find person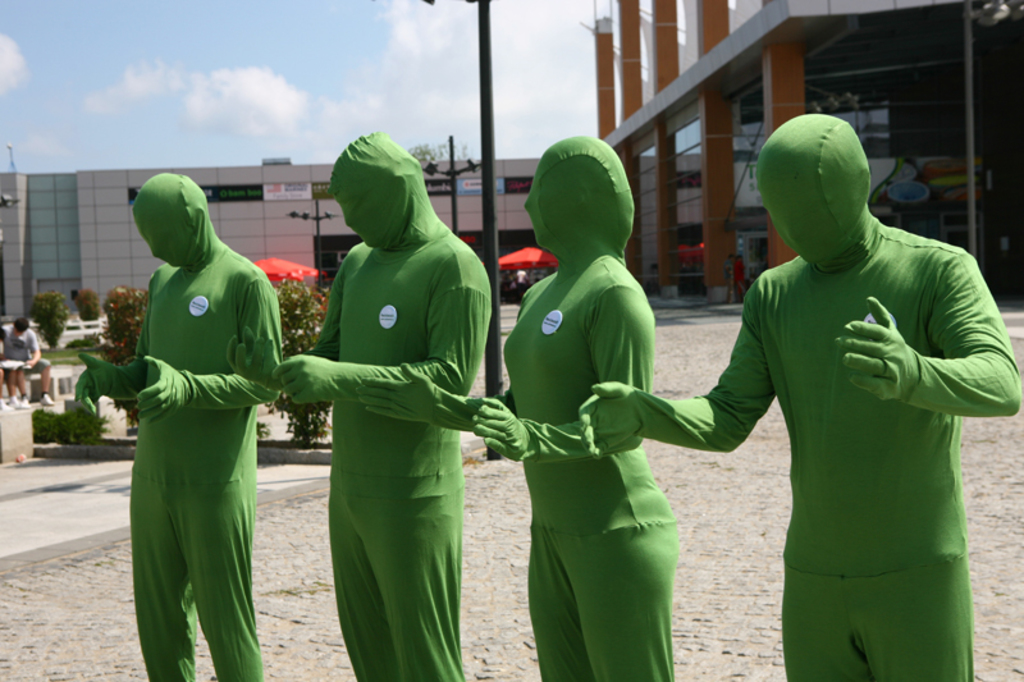
[left=0, top=308, right=41, bottom=408]
